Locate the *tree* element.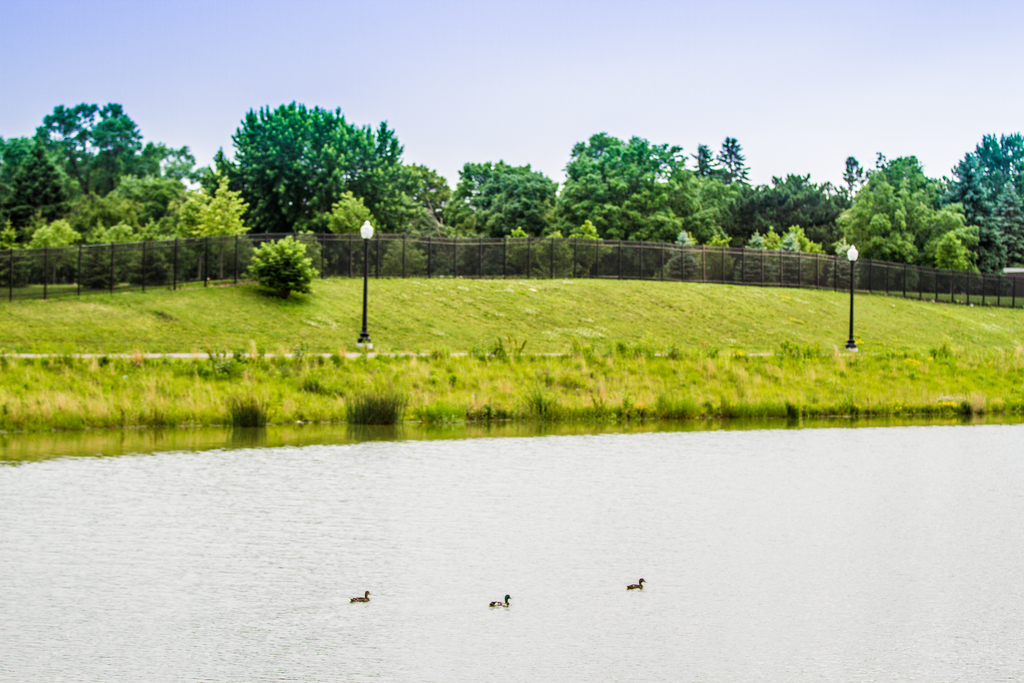
Element bbox: locate(924, 191, 984, 304).
